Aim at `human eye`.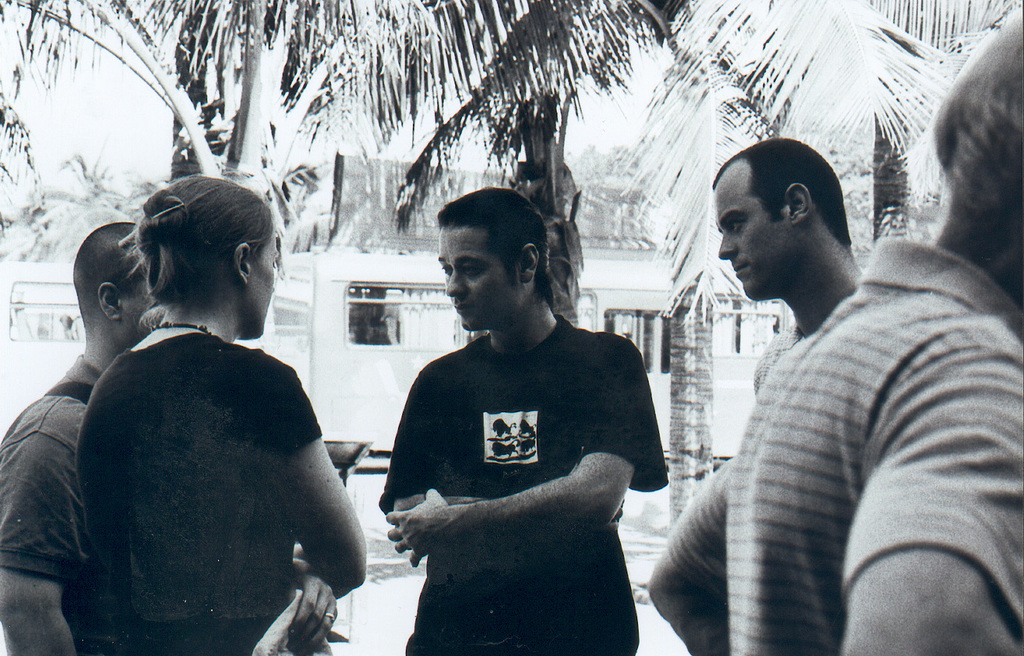
Aimed at <bbox>440, 265, 451, 281</bbox>.
